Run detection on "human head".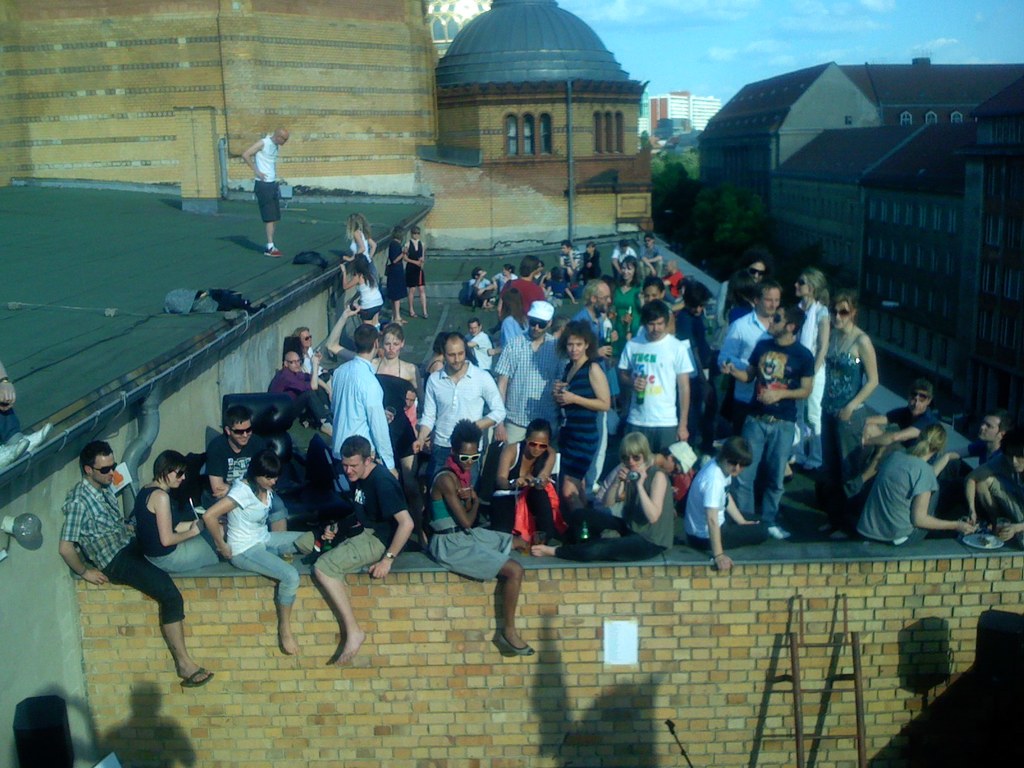
Result: l=525, t=414, r=548, b=455.
